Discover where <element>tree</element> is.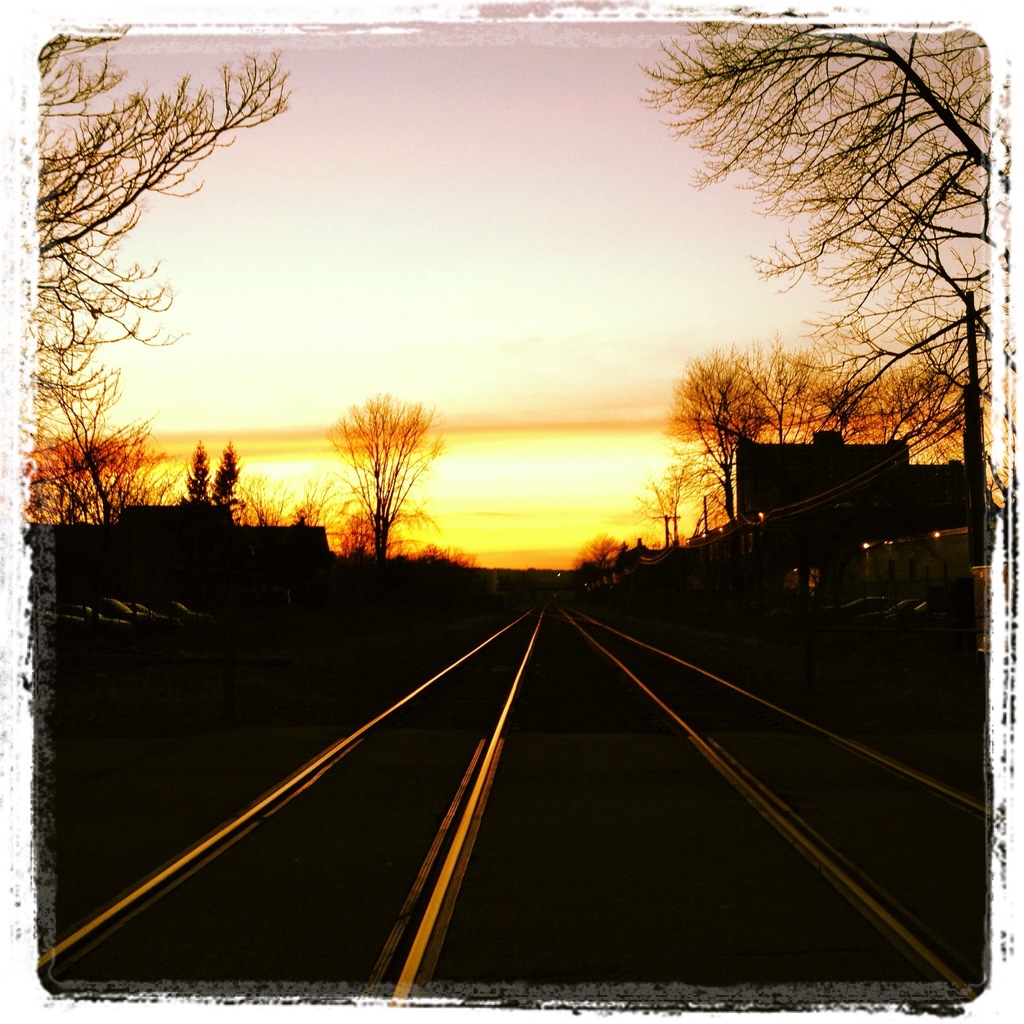
Discovered at BBox(628, 11, 987, 376).
